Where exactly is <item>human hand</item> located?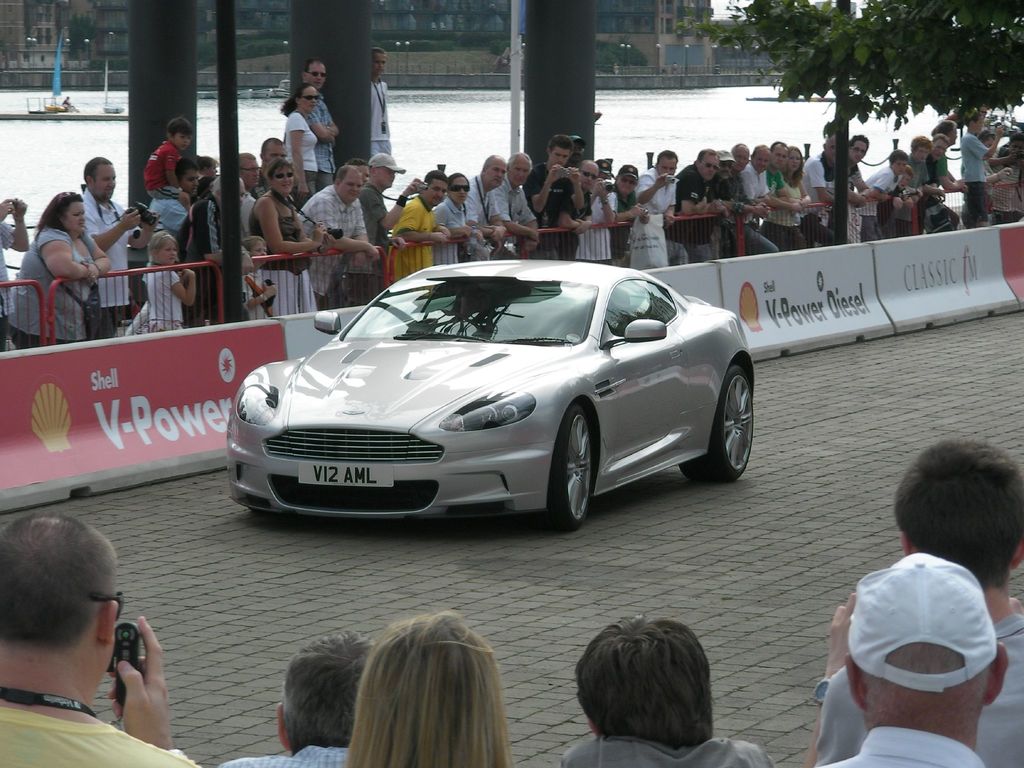
Its bounding box is pyautogui.locateOnScreen(761, 193, 772, 205).
